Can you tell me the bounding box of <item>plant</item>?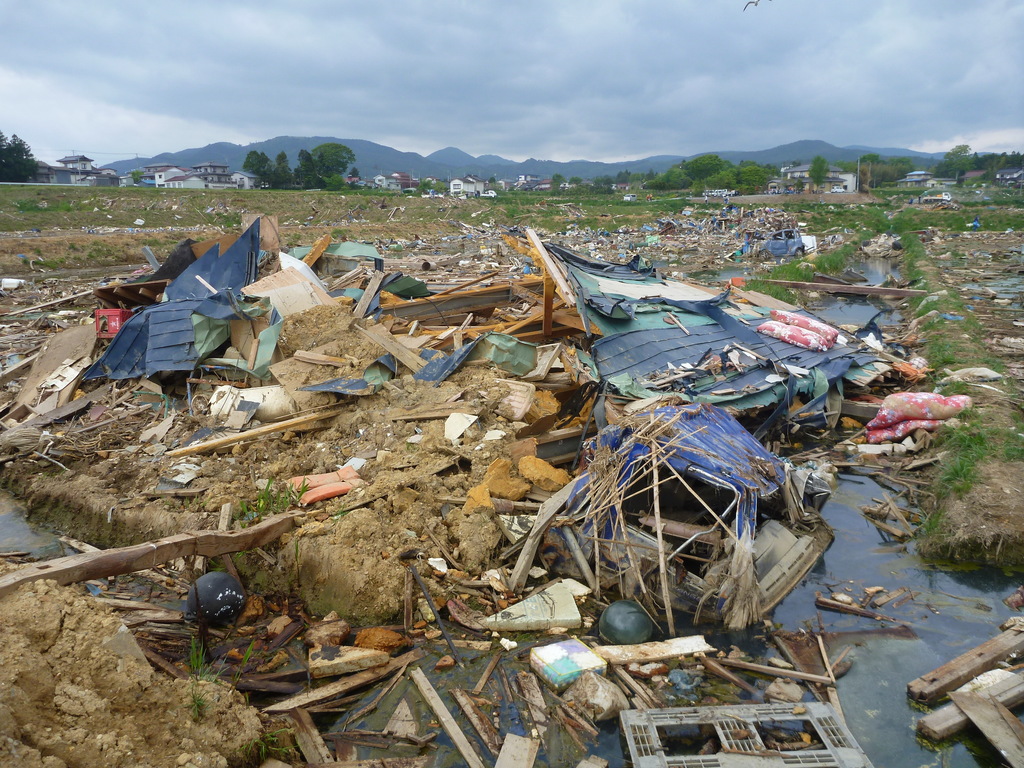
[x1=888, y1=206, x2=1023, y2=543].
